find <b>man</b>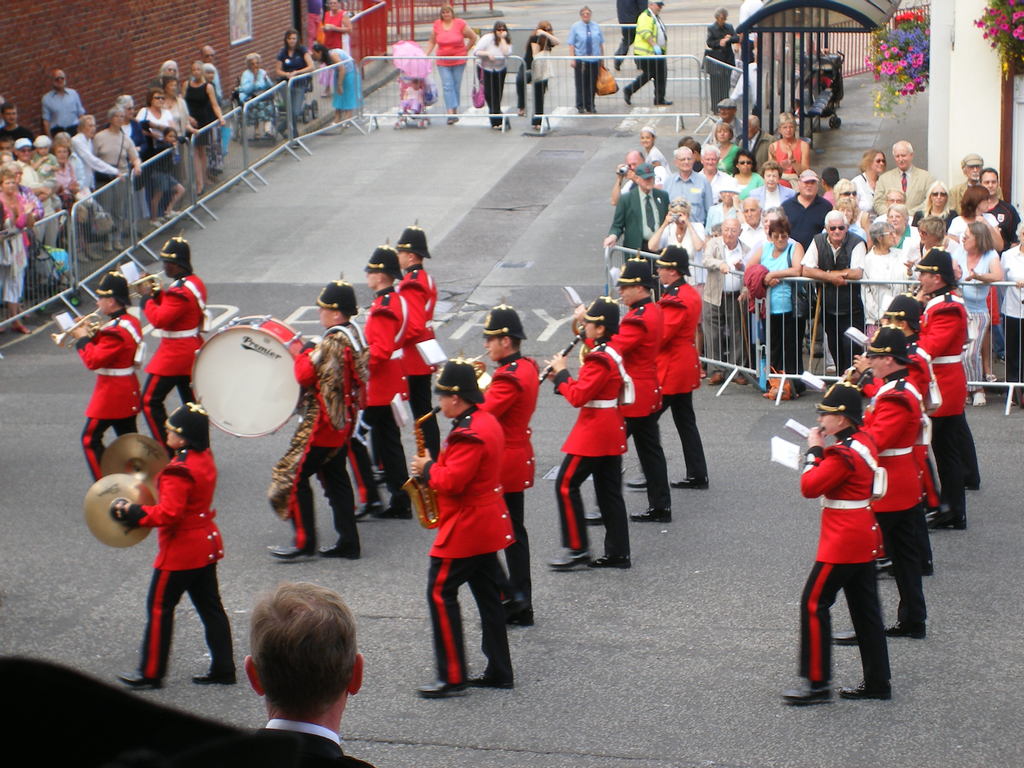
x1=409 y1=345 x2=535 y2=707
